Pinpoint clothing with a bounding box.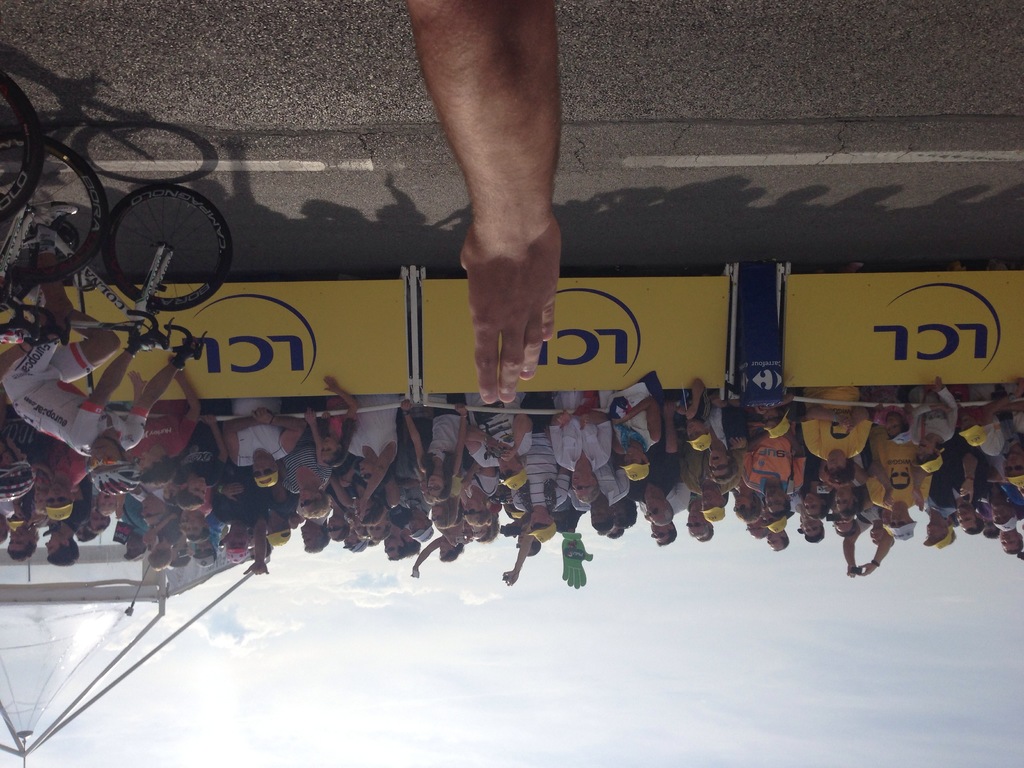
bbox=(863, 422, 916, 504).
